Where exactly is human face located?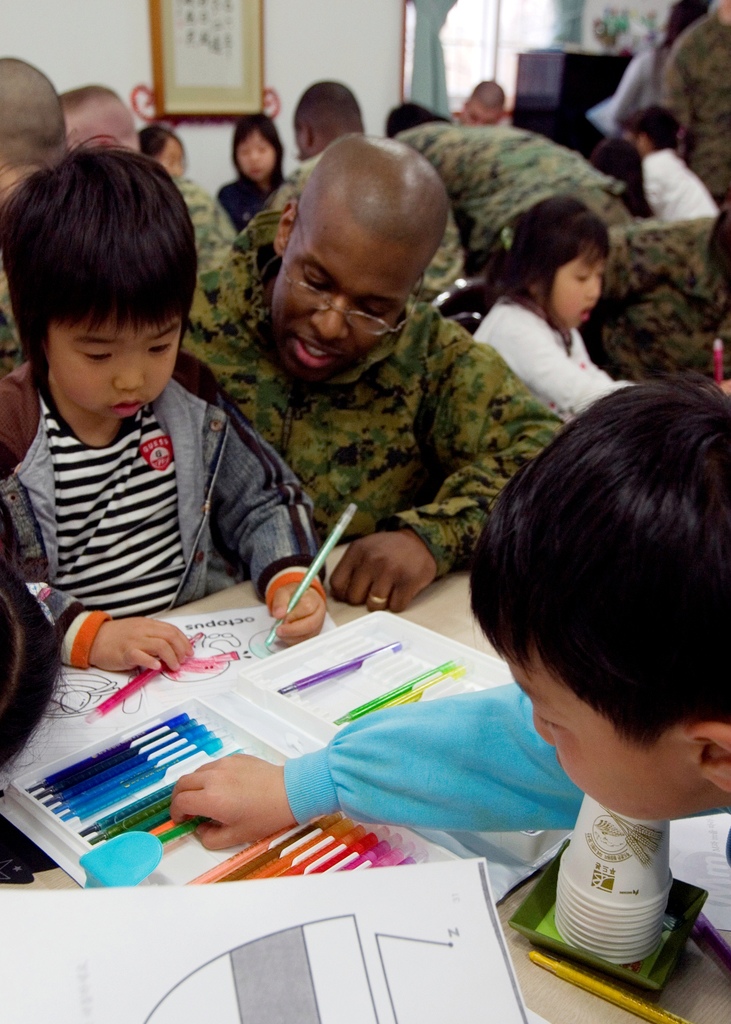
Its bounding box is {"left": 485, "top": 636, "right": 730, "bottom": 829}.
